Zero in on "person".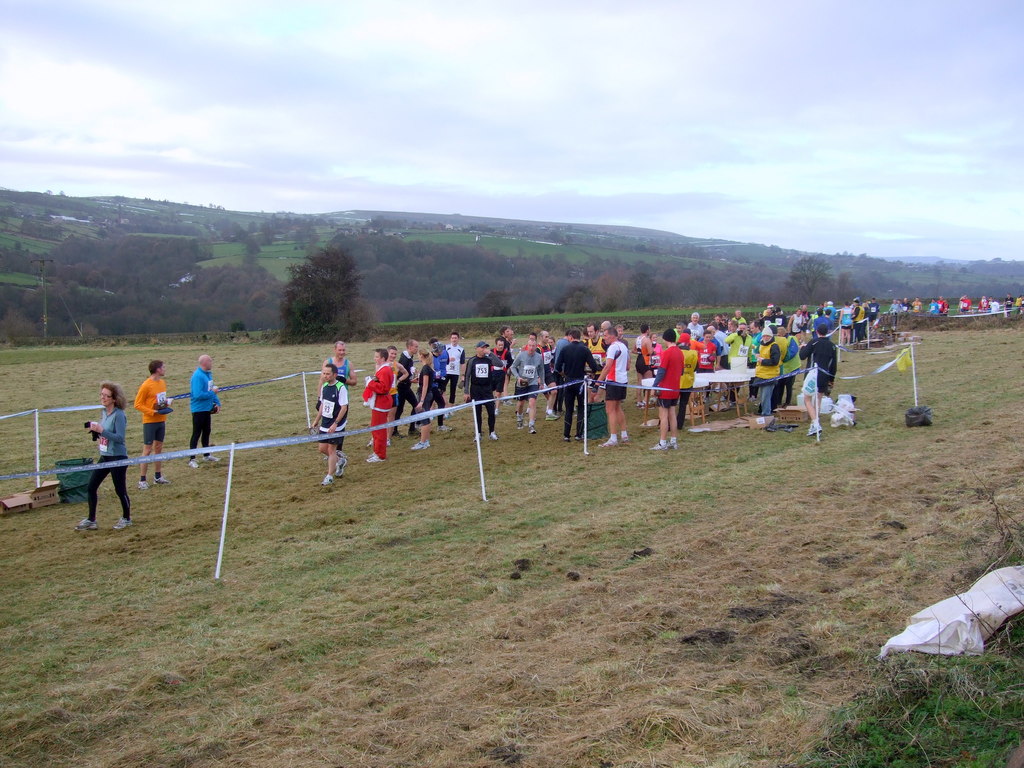
Zeroed in: l=456, t=337, r=514, b=431.
